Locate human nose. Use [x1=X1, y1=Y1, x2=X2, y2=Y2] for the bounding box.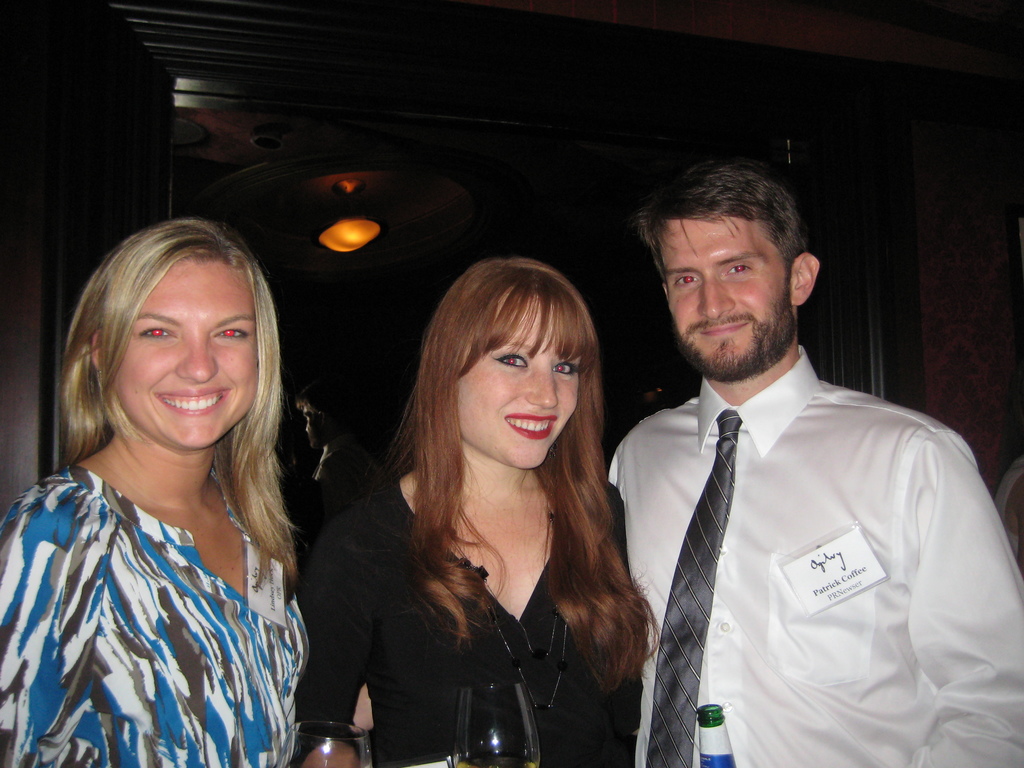
[x1=700, y1=276, x2=737, y2=321].
